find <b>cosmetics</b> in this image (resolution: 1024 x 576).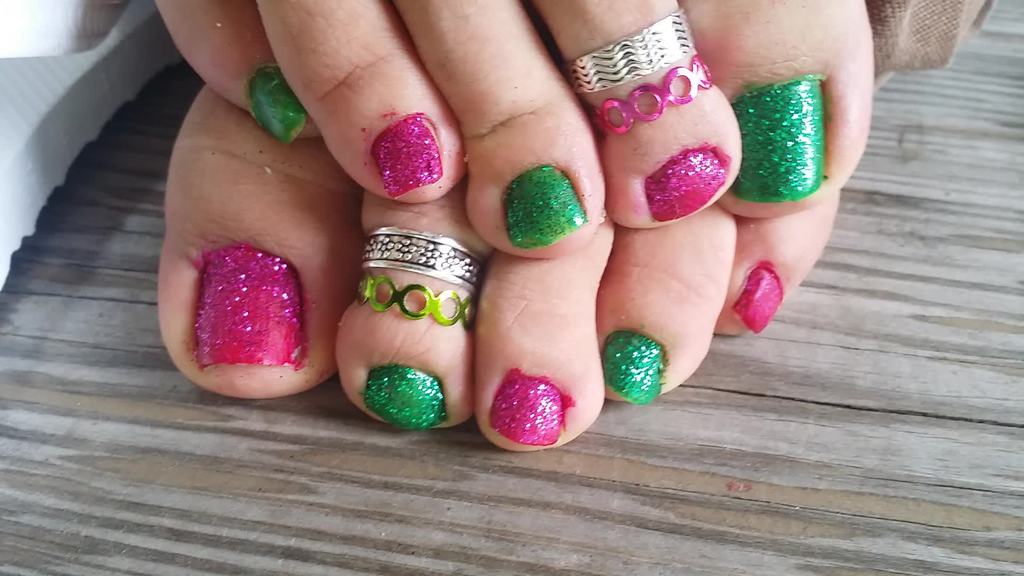
[left=359, top=355, right=446, bottom=420].
